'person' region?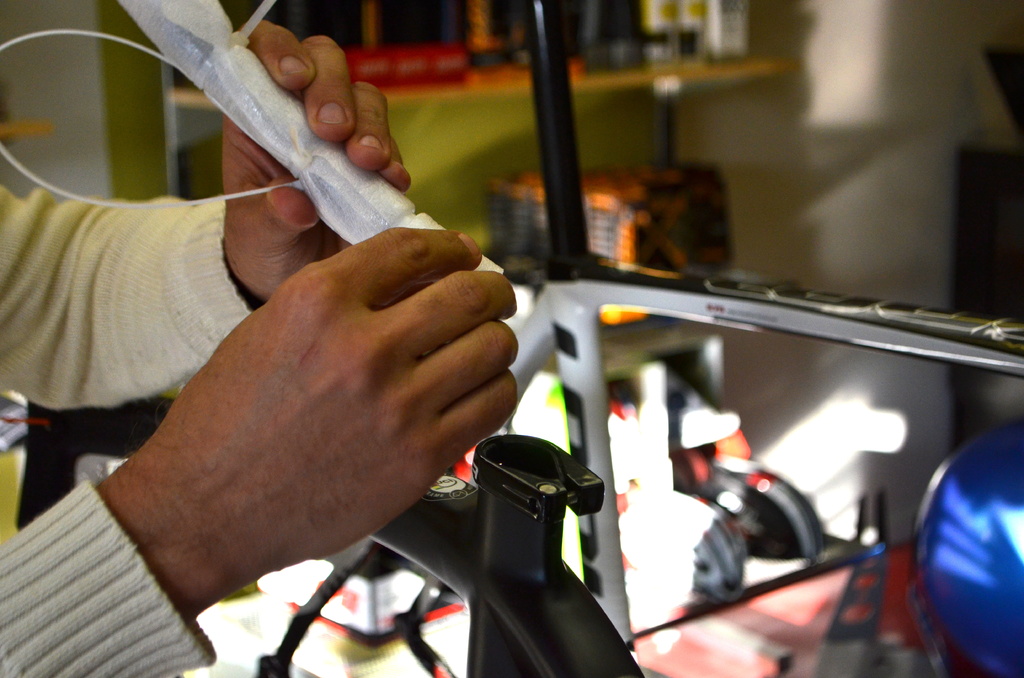
detection(0, 17, 518, 677)
